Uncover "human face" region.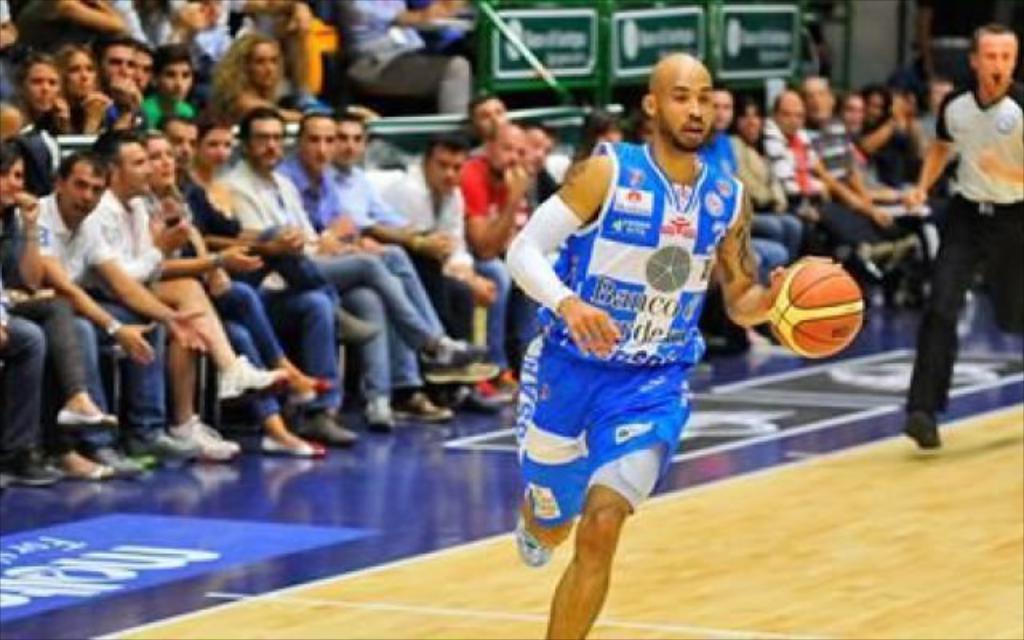
Uncovered: crop(430, 150, 464, 182).
